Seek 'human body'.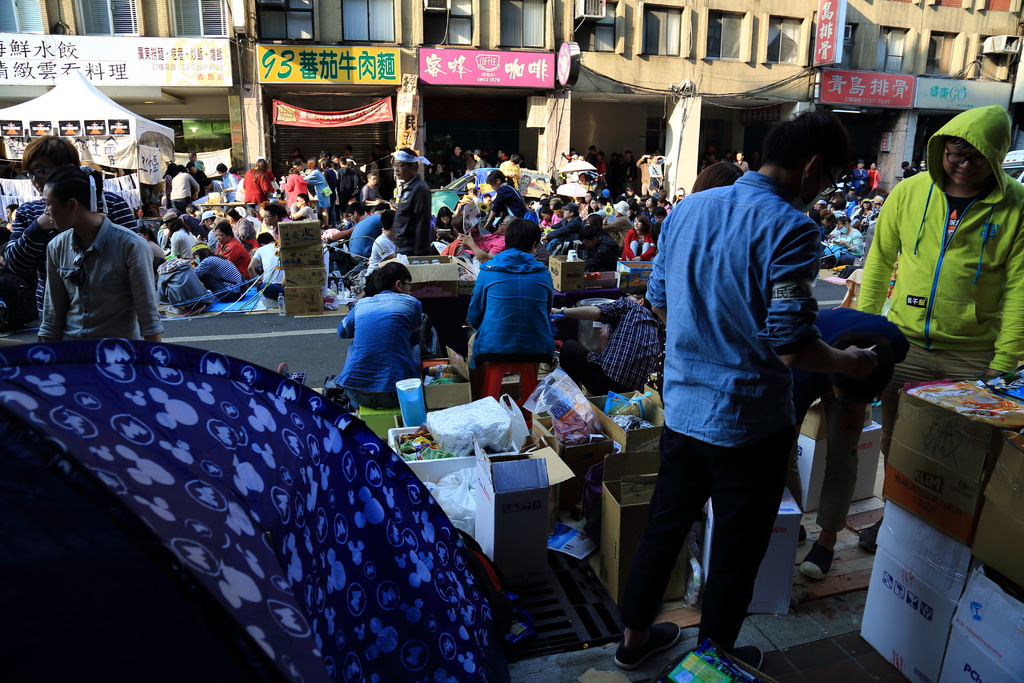
(795, 309, 909, 584).
